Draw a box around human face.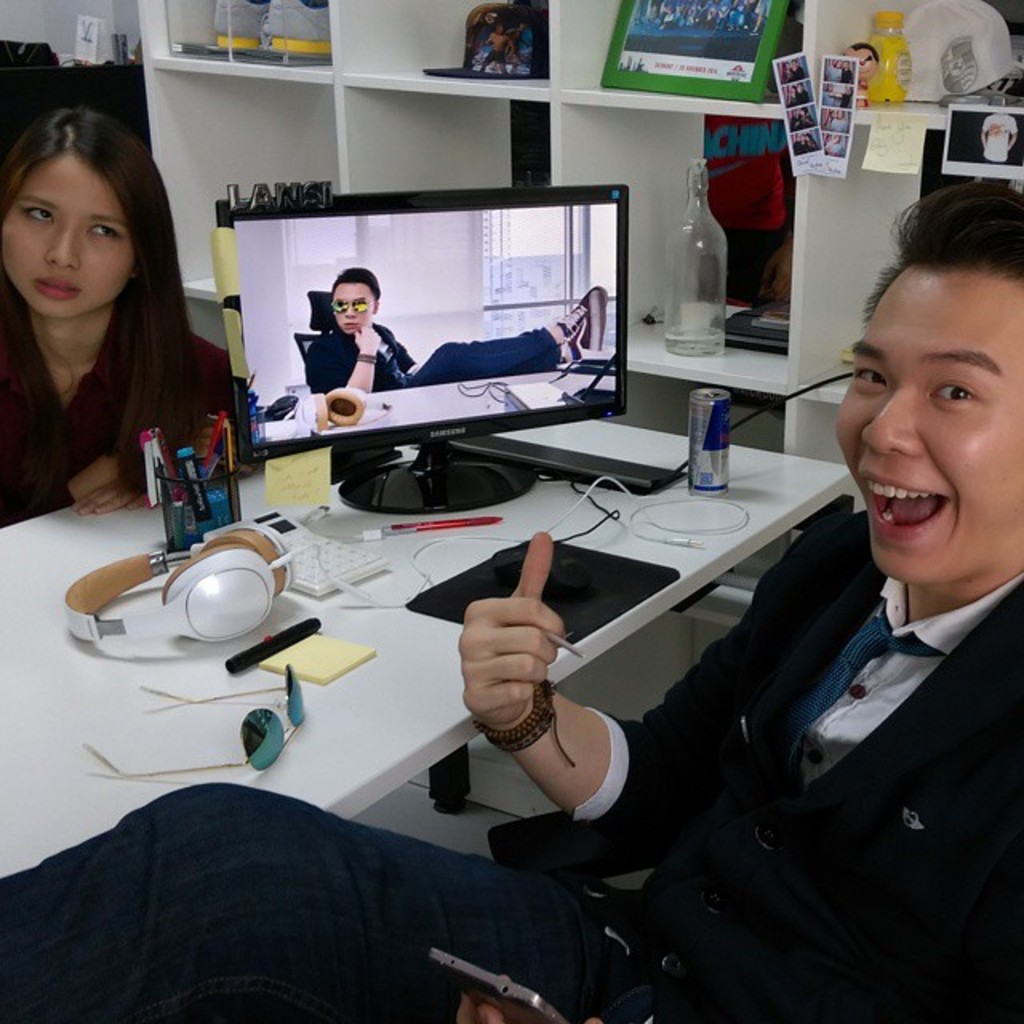
left=827, top=262, right=1022, bottom=586.
